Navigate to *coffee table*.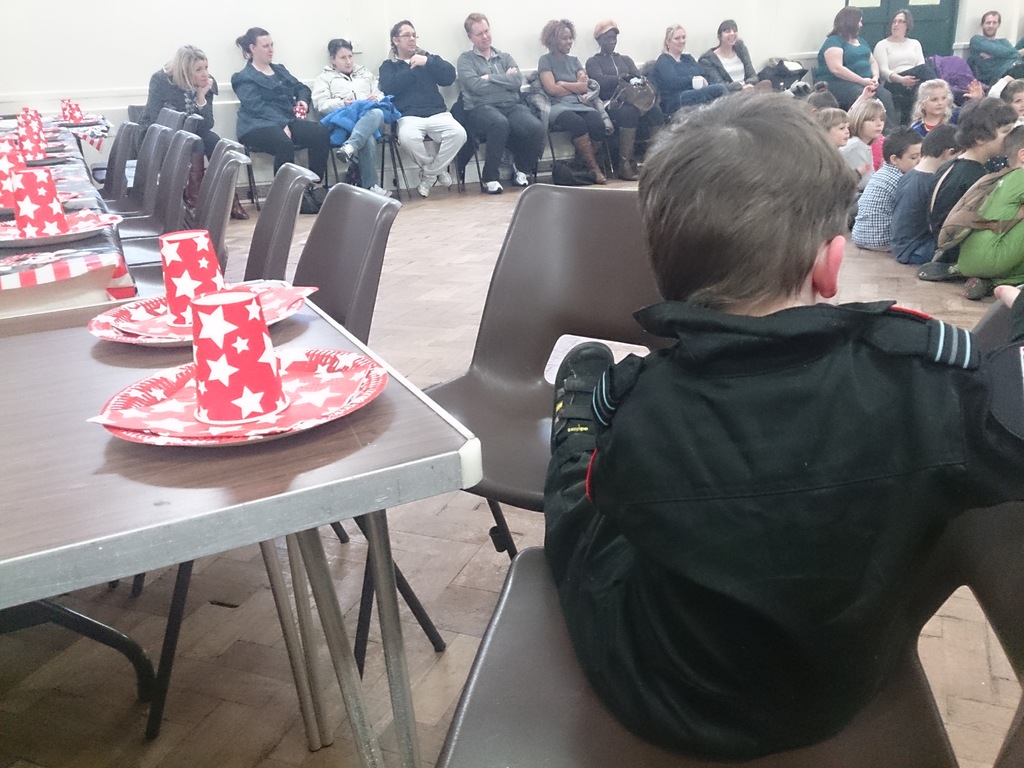
Navigation target: 20:297:493:757.
